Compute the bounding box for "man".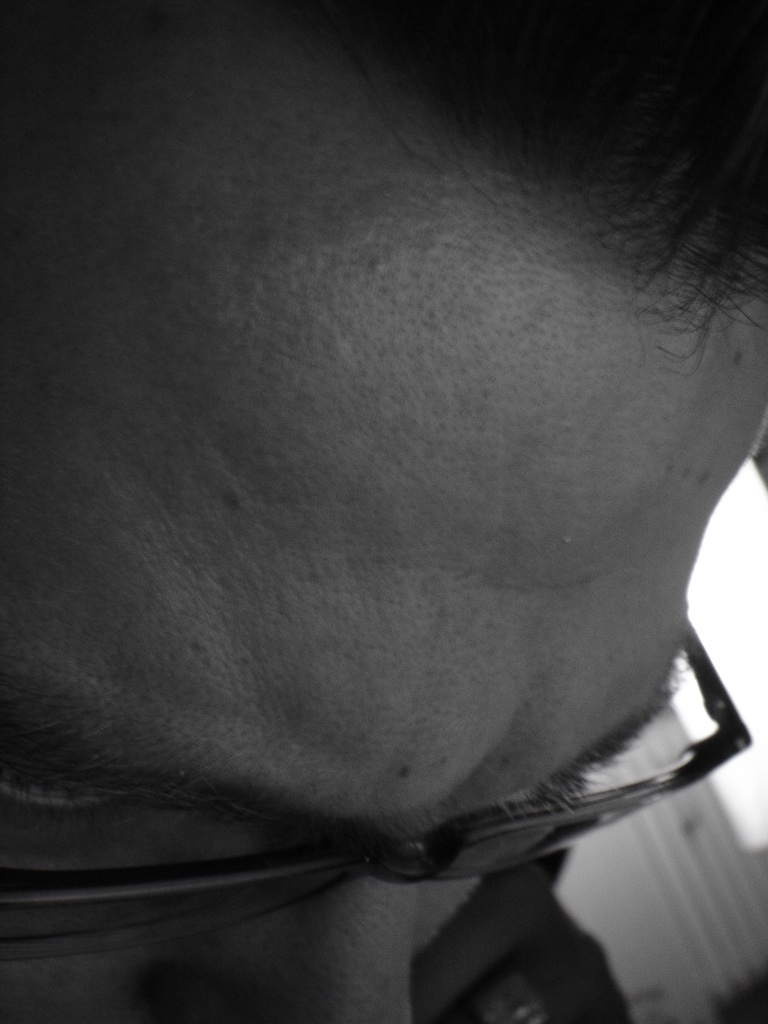
1, 23, 767, 1023.
